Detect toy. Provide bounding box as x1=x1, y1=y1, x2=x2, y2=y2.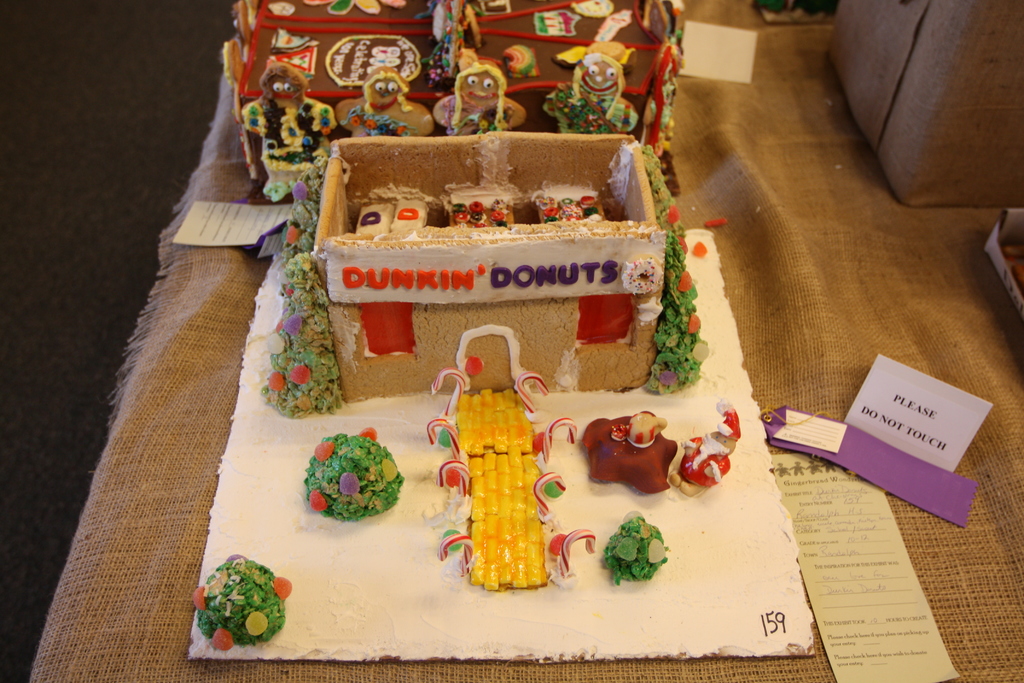
x1=334, y1=70, x2=438, y2=142.
